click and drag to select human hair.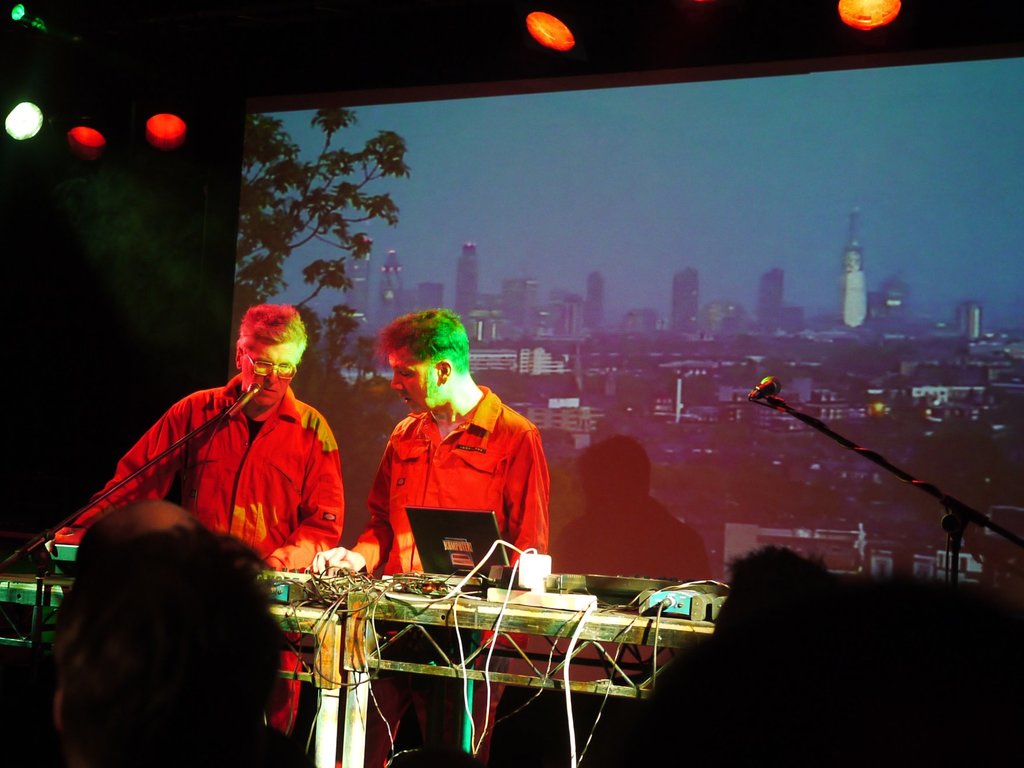
Selection: (371, 304, 470, 376).
